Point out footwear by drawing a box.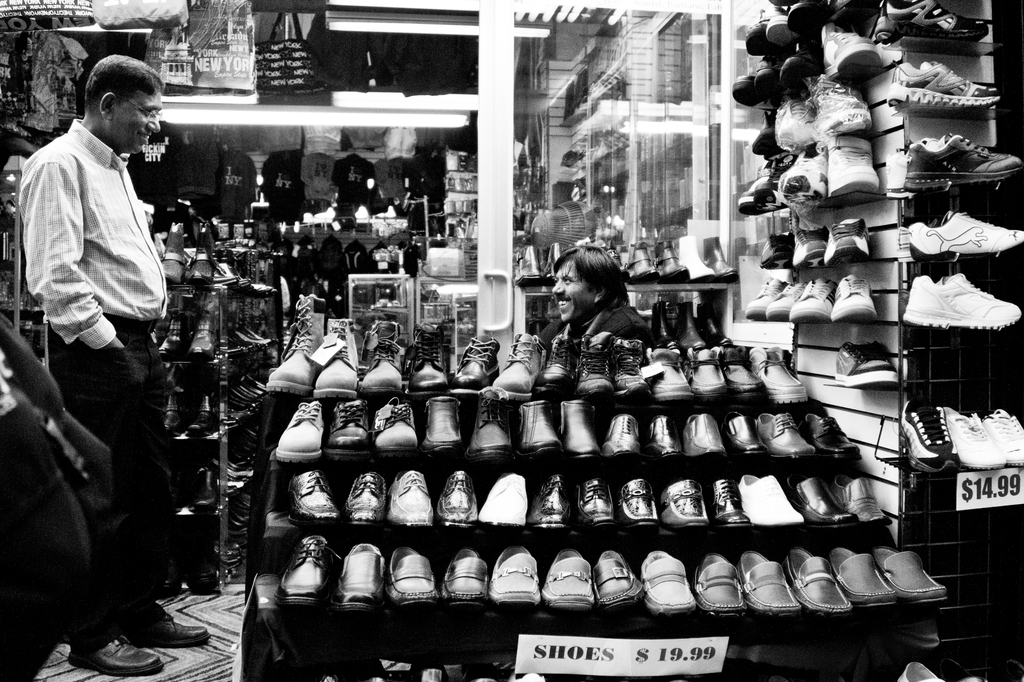
crop(517, 672, 546, 681).
